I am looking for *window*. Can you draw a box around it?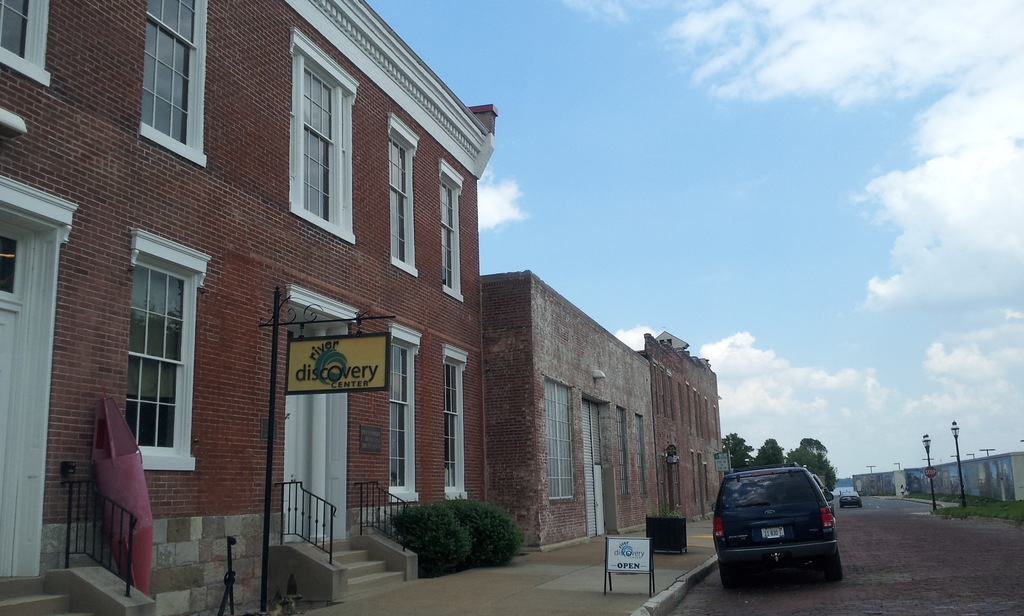
Sure, the bounding box is 440, 356, 472, 496.
